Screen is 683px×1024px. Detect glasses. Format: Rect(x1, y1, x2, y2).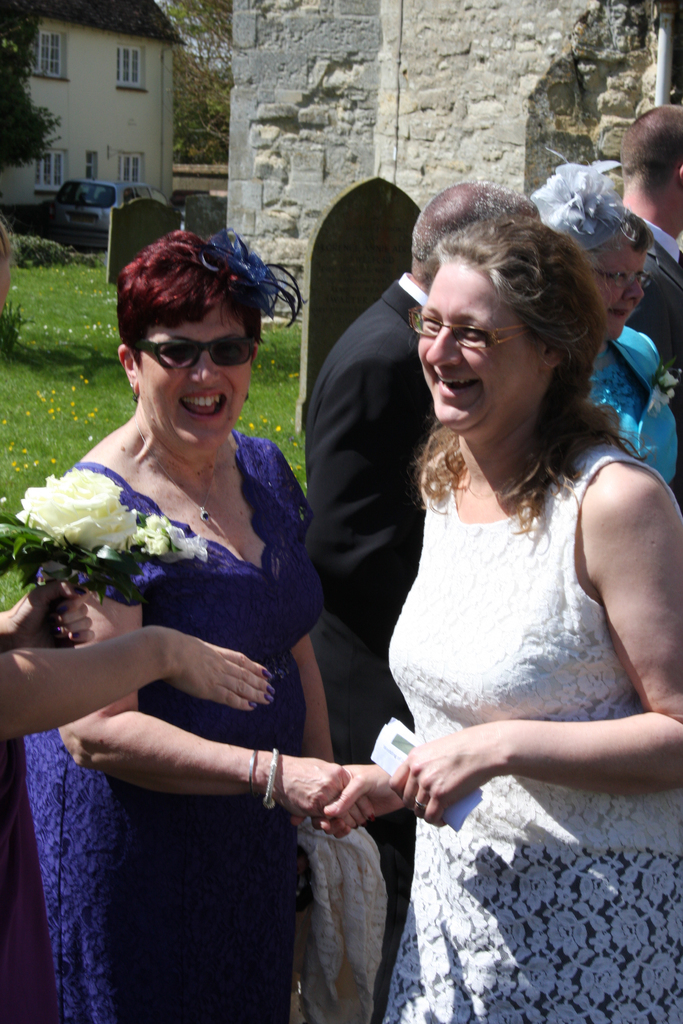
Rect(586, 265, 654, 294).
